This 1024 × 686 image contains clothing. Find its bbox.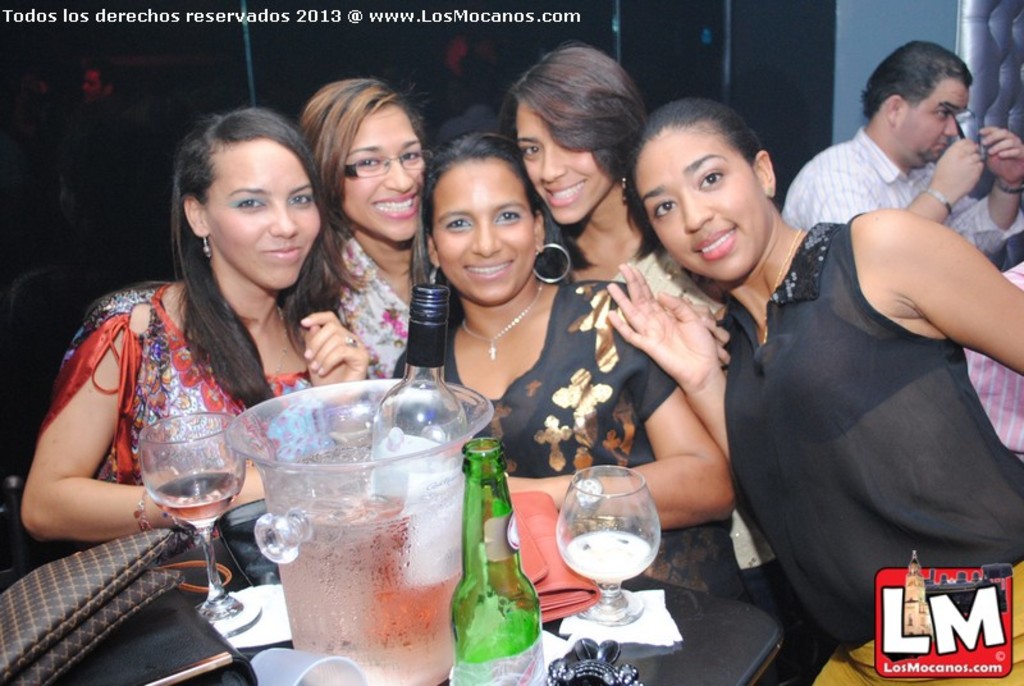
x1=724 y1=143 x2=1015 y2=646.
